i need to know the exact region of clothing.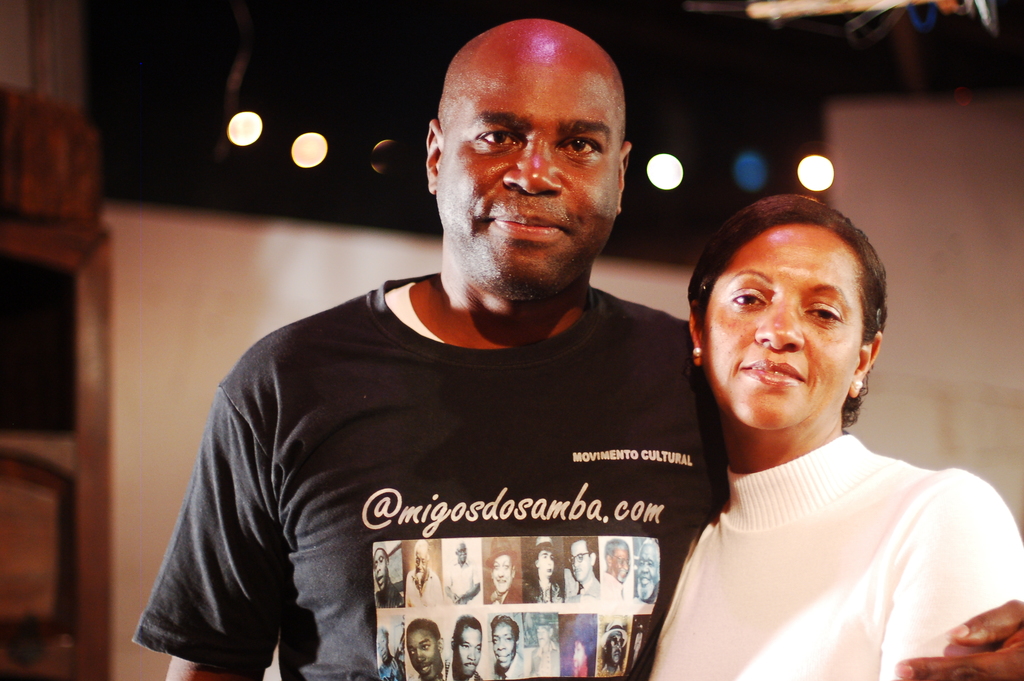
Region: x1=236 y1=269 x2=726 y2=653.
